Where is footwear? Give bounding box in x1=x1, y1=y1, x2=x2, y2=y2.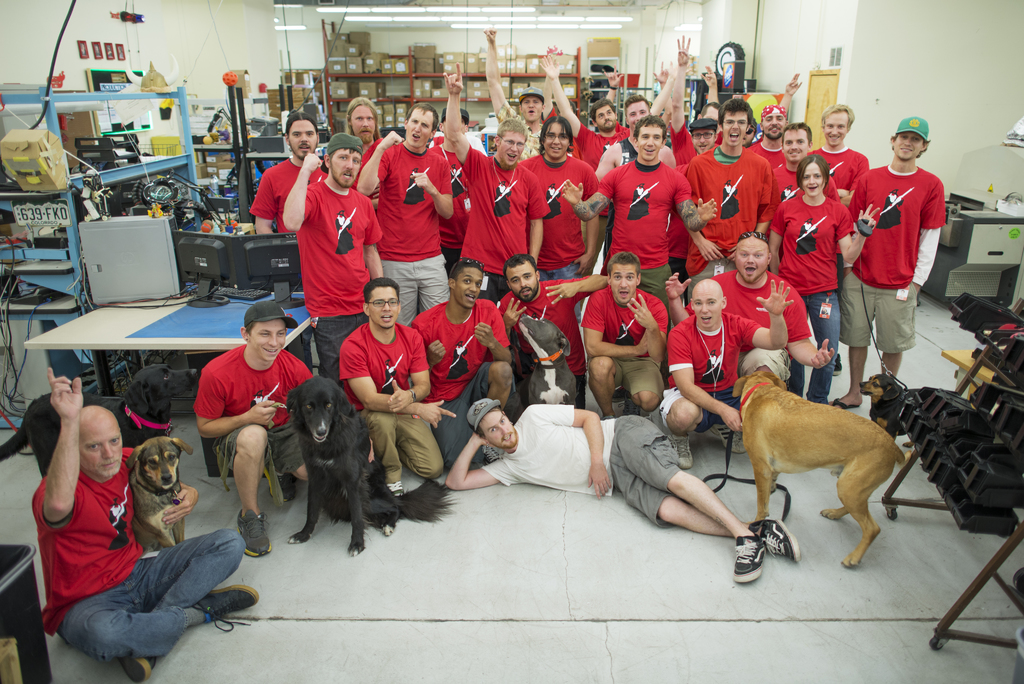
x1=828, y1=396, x2=864, y2=412.
